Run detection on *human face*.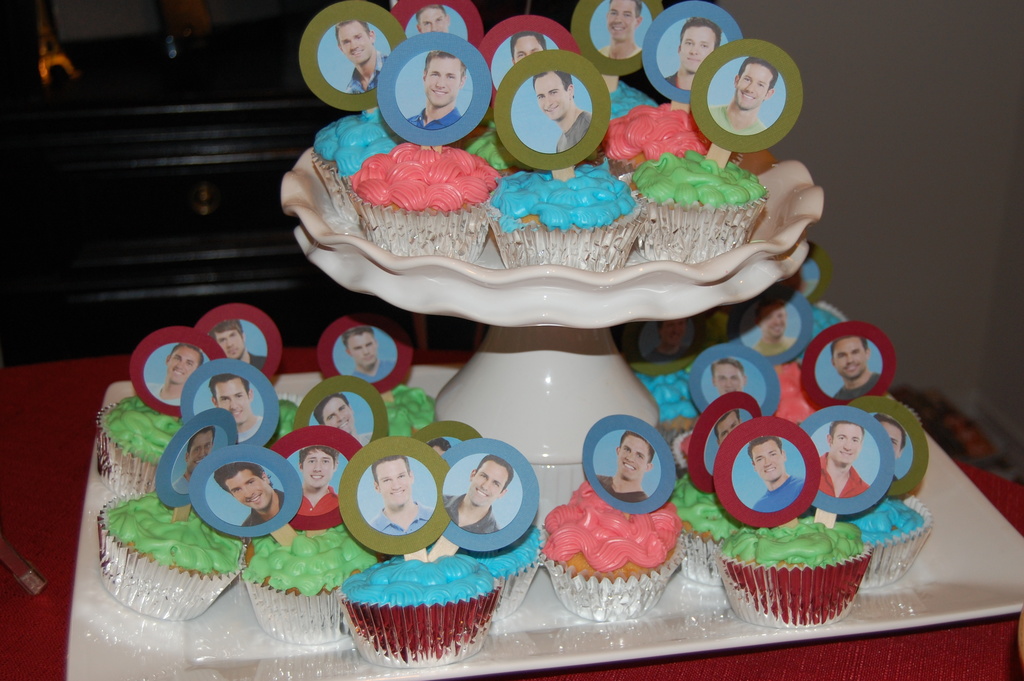
Result: [left=618, top=436, right=648, bottom=479].
